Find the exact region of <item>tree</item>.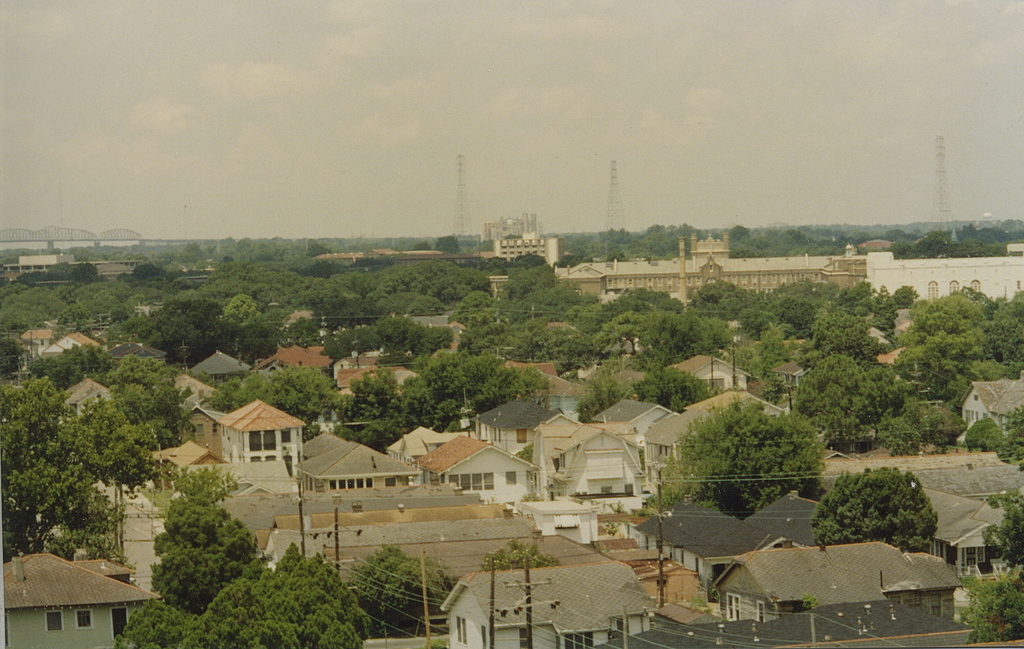
Exact region: (61,393,161,560).
